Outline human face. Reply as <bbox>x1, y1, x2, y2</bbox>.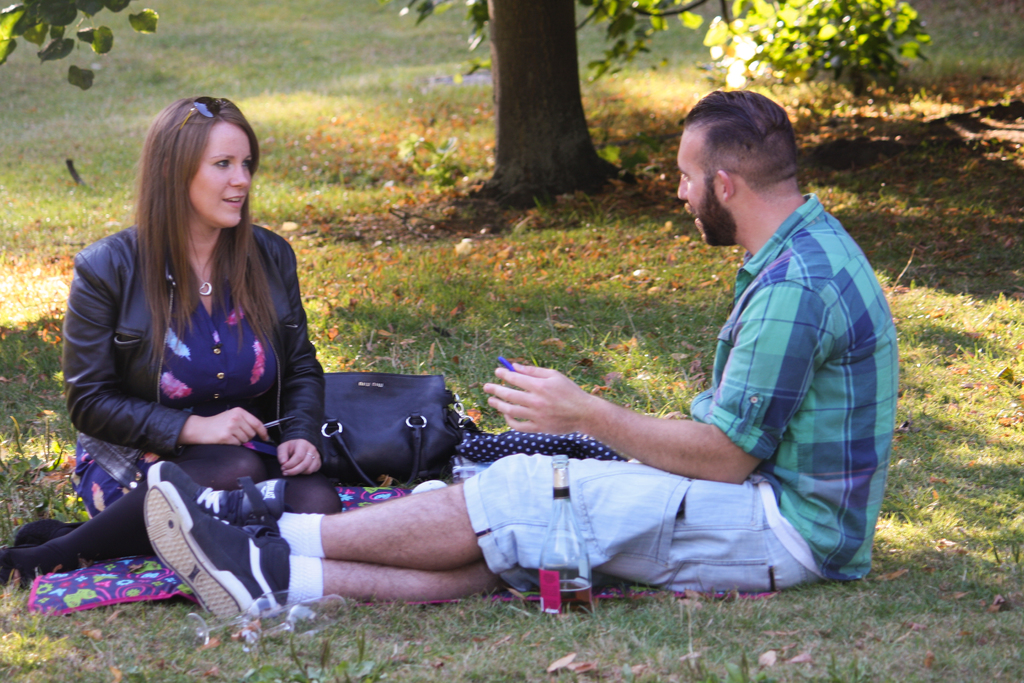
<bbox>188, 121, 252, 229</bbox>.
